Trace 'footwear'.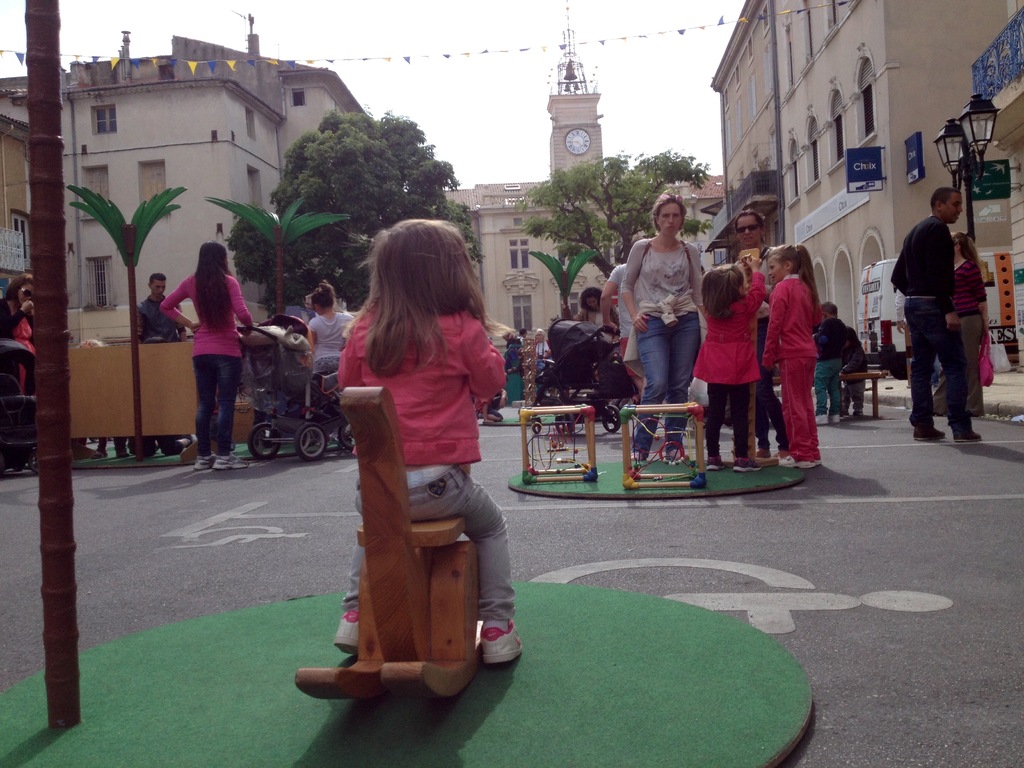
Traced to <region>911, 425, 946, 441</region>.
